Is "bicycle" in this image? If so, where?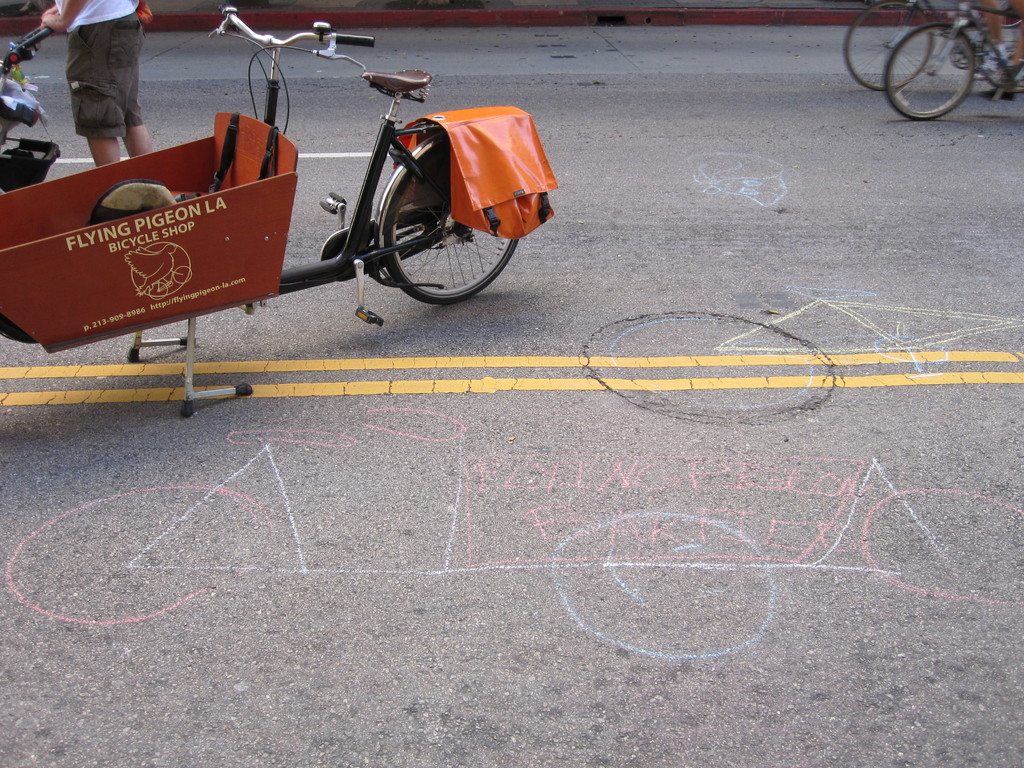
Yes, at {"x1": 306, "y1": 54, "x2": 552, "y2": 316}.
